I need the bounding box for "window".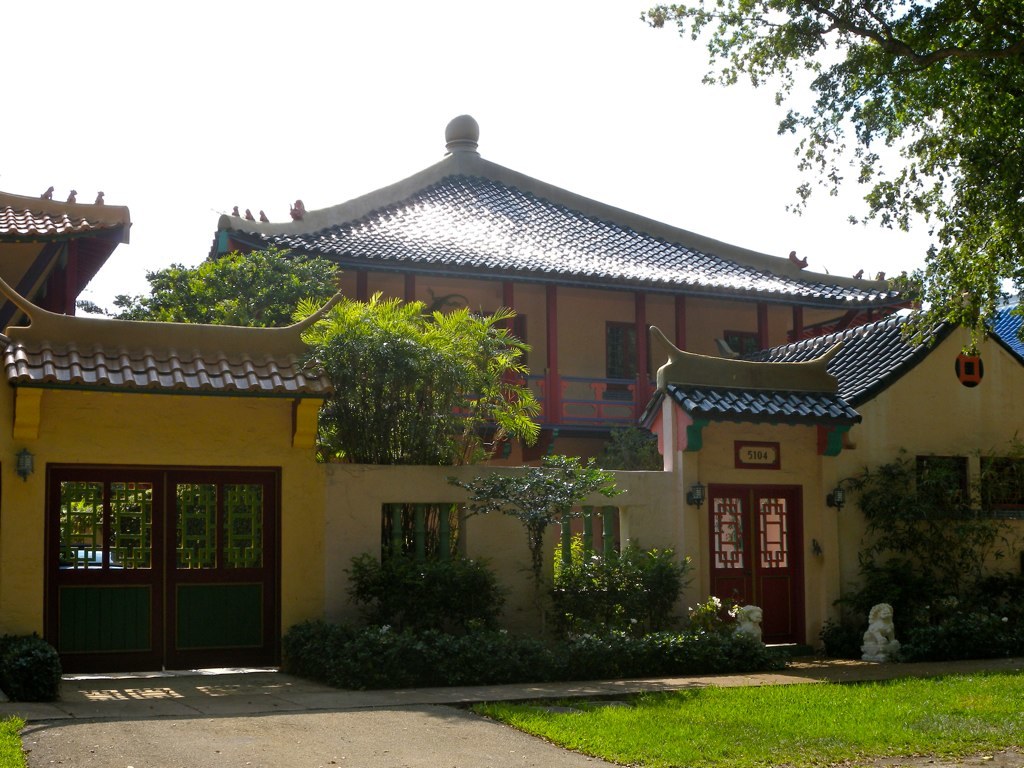
Here it is: detection(981, 460, 1023, 514).
